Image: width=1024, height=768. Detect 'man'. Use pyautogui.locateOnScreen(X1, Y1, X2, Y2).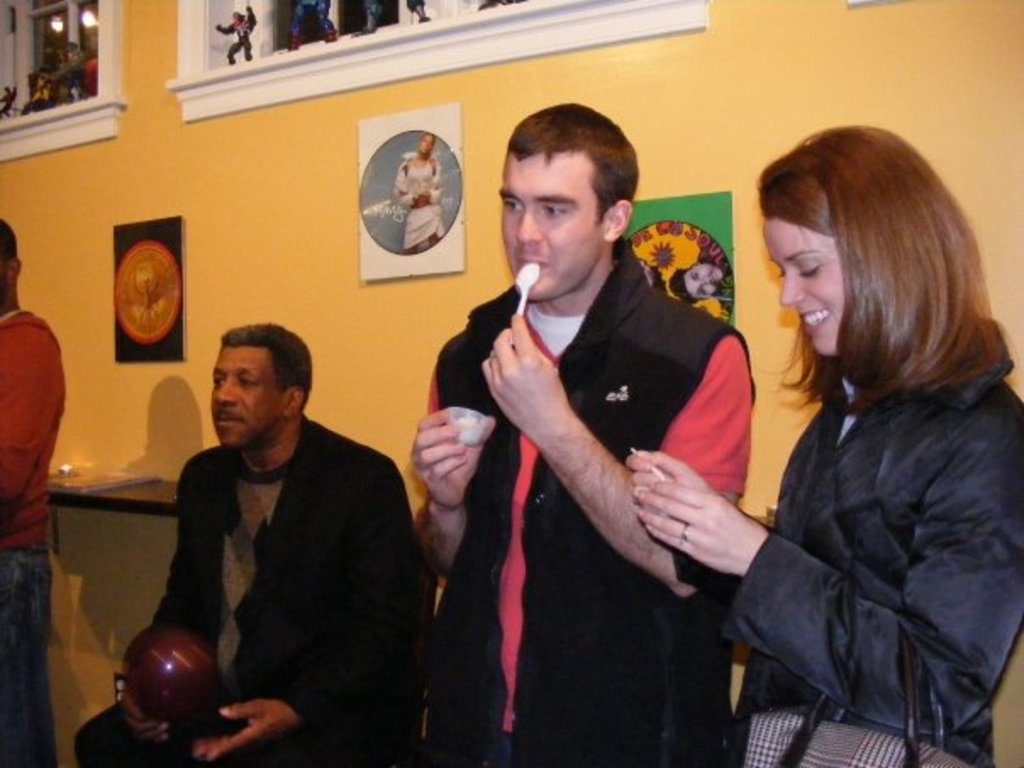
pyautogui.locateOnScreen(0, 225, 66, 766).
